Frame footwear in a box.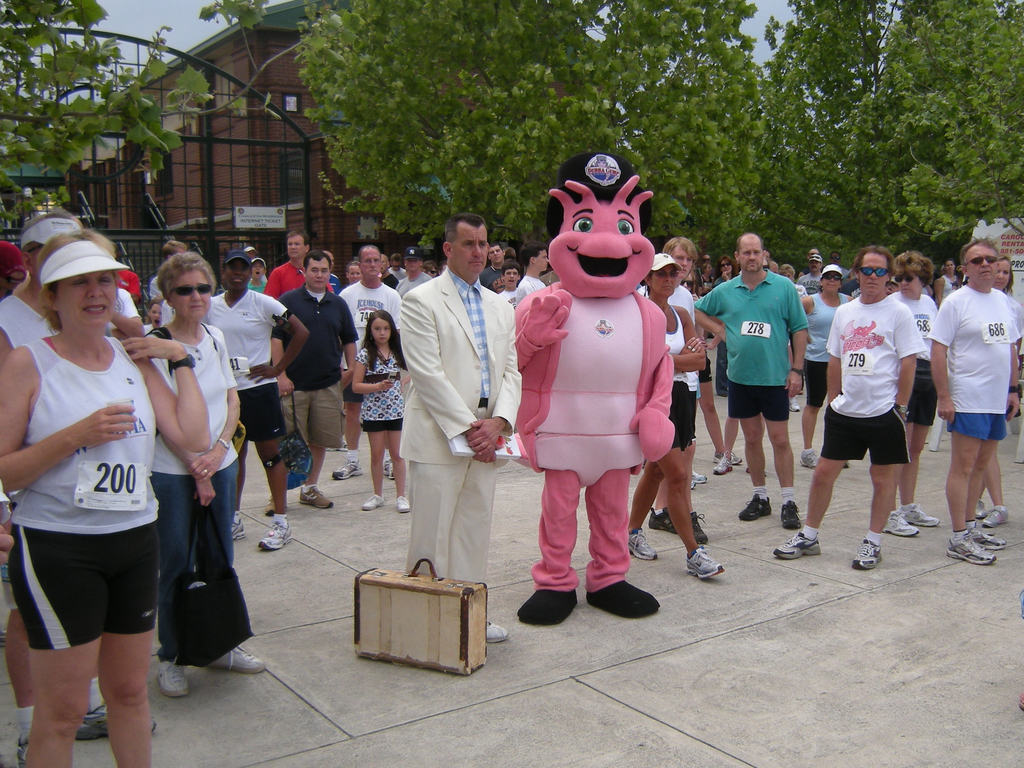
region(714, 450, 742, 466).
